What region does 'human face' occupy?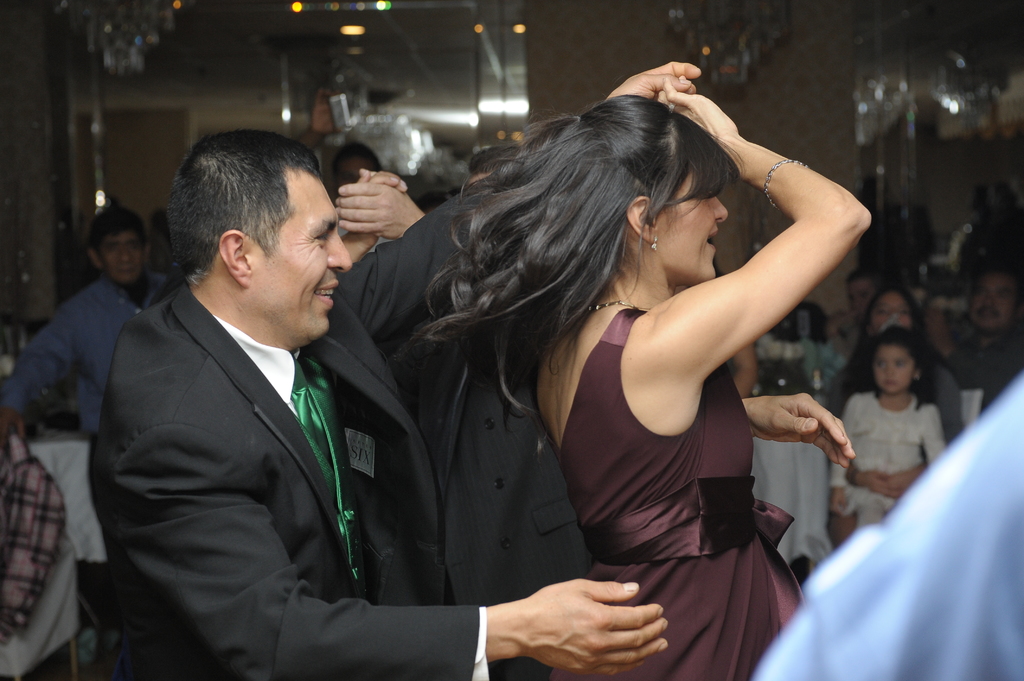
{"x1": 657, "y1": 170, "x2": 723, "y2": 279}.
